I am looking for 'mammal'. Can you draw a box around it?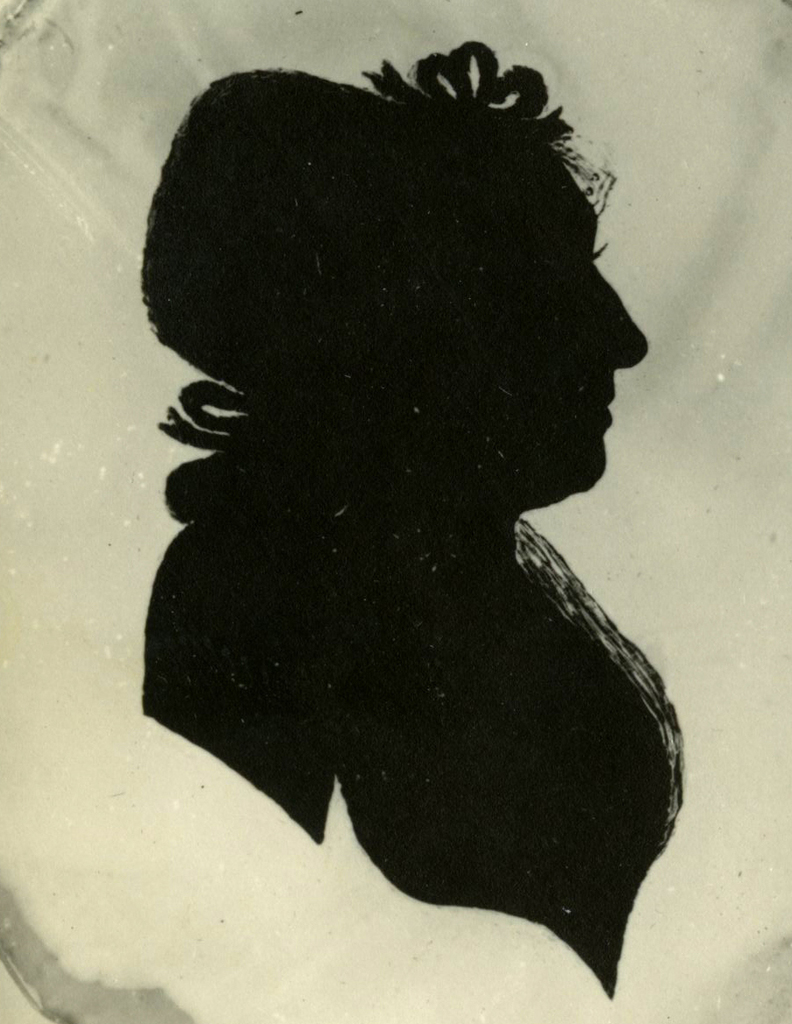
Sure, the bounding box is select_region(139, 40, 688, 1000).
